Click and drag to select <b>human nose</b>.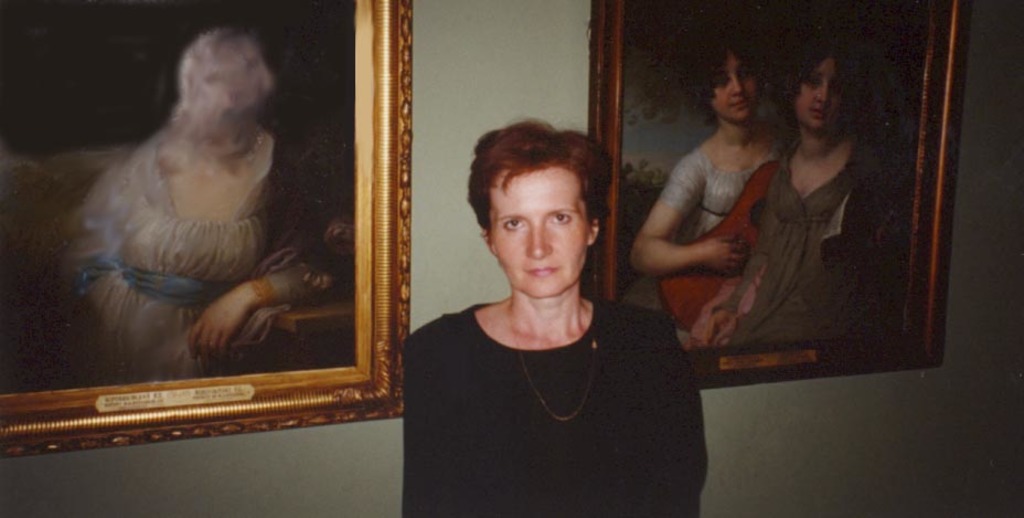
Selection: <bbox>527, 221, 551, 260</bbox>.
